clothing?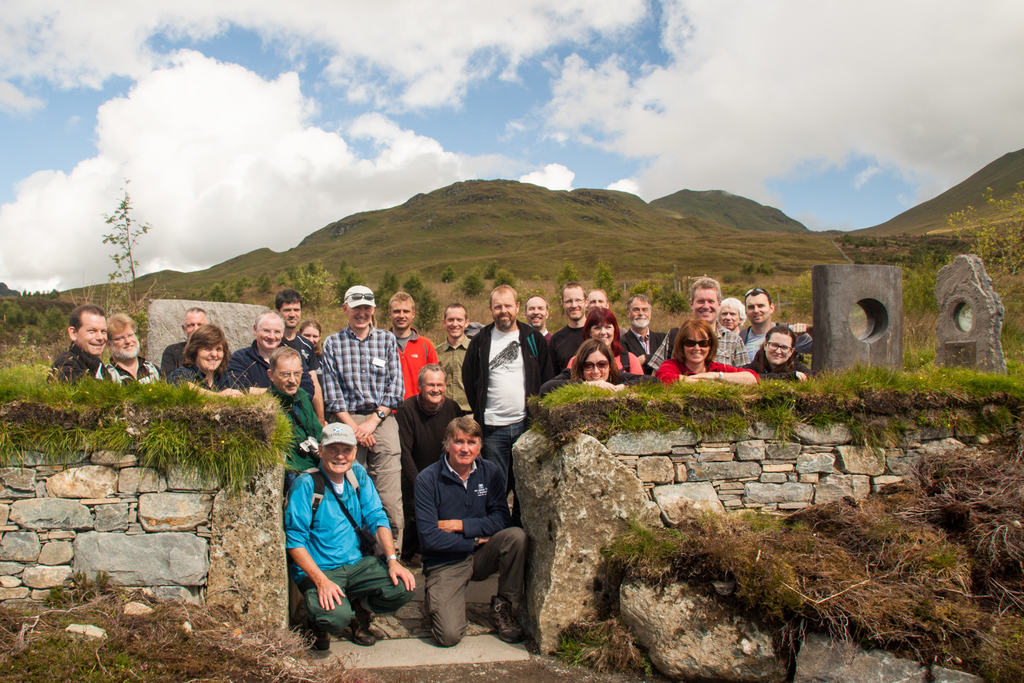
748, 350, 818, 383
